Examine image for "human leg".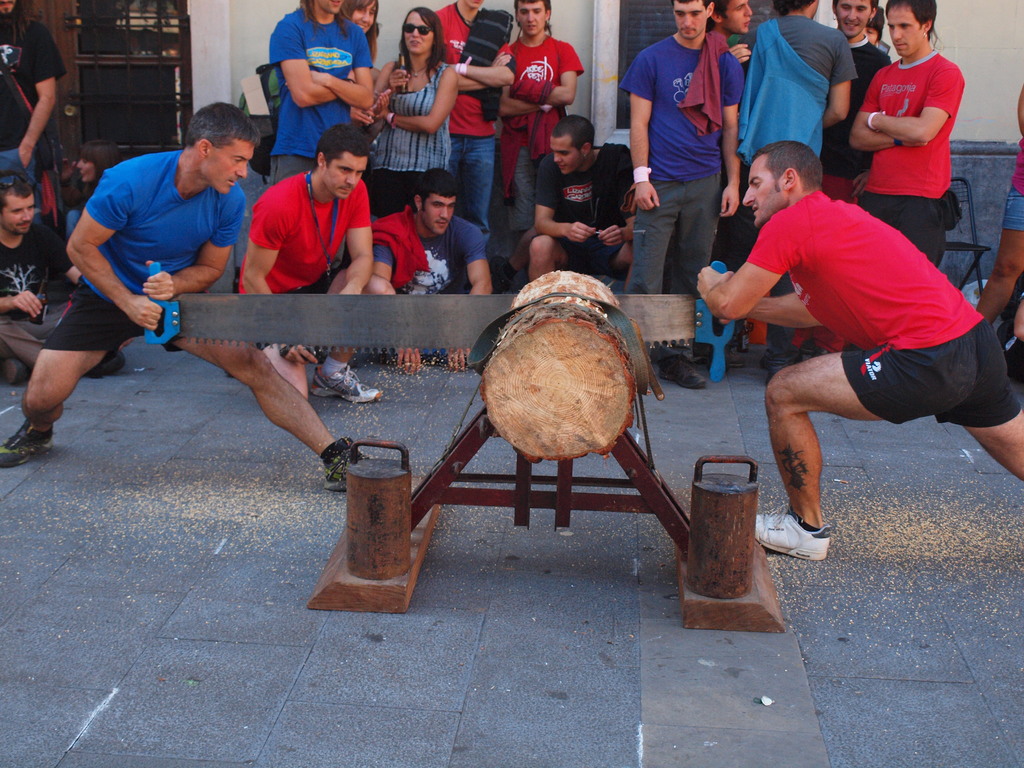
Examination result: [260, 337, 310, 402].
